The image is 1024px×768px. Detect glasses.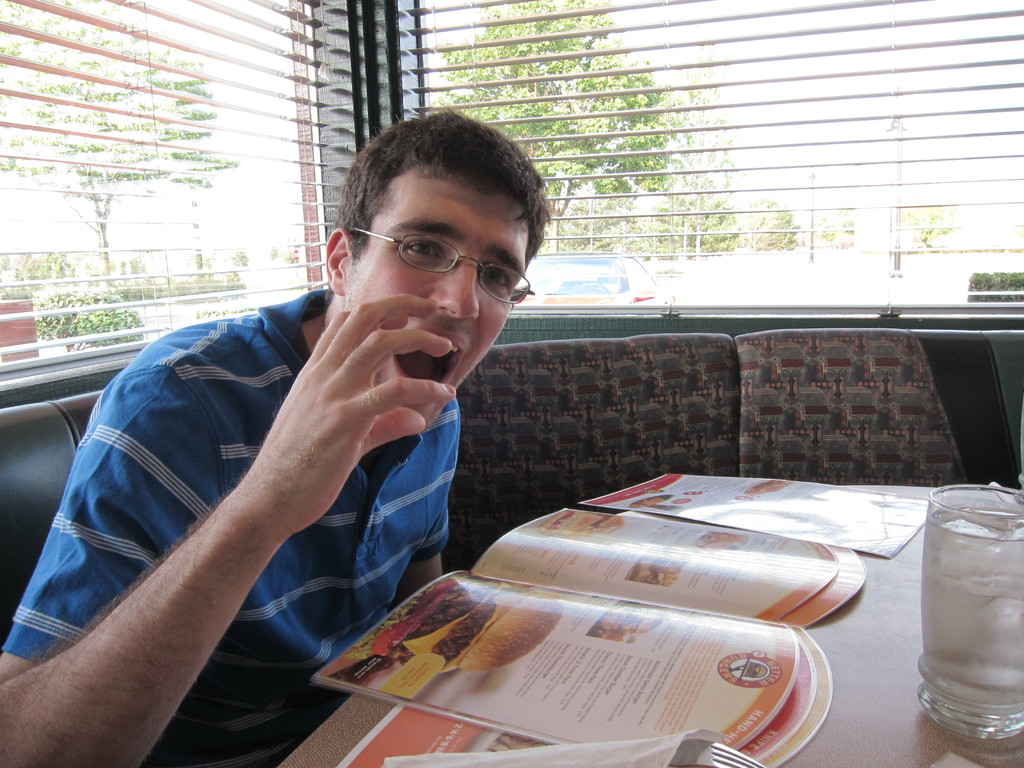
Detection: [341,223,537,303].
